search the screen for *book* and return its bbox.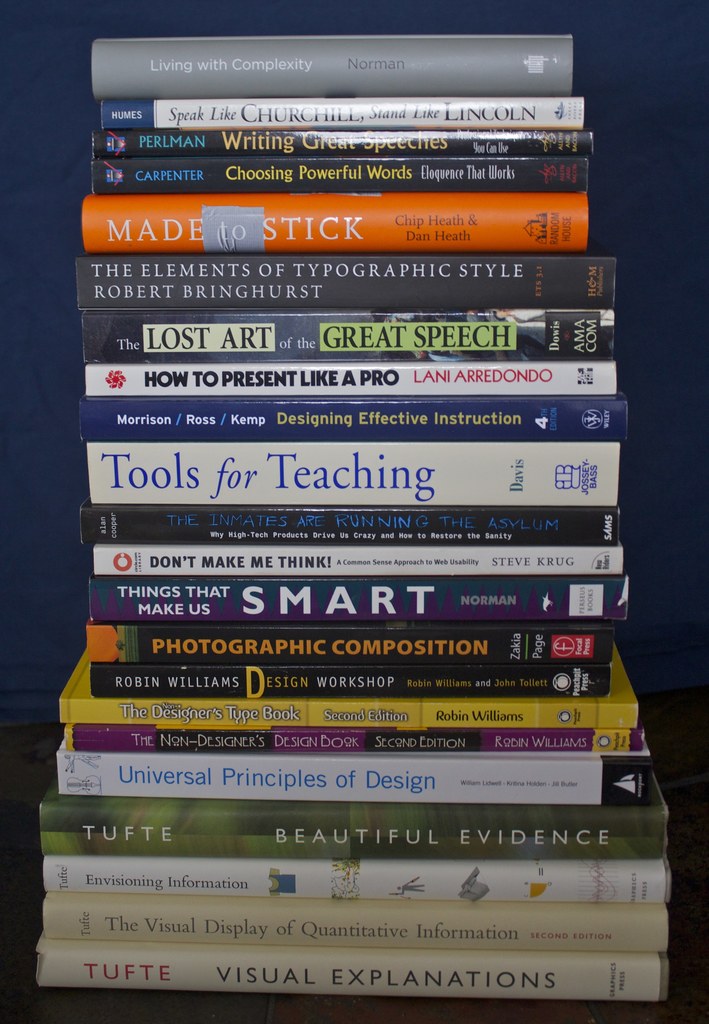
Found: bbox=[65, 723, 667, 760].
